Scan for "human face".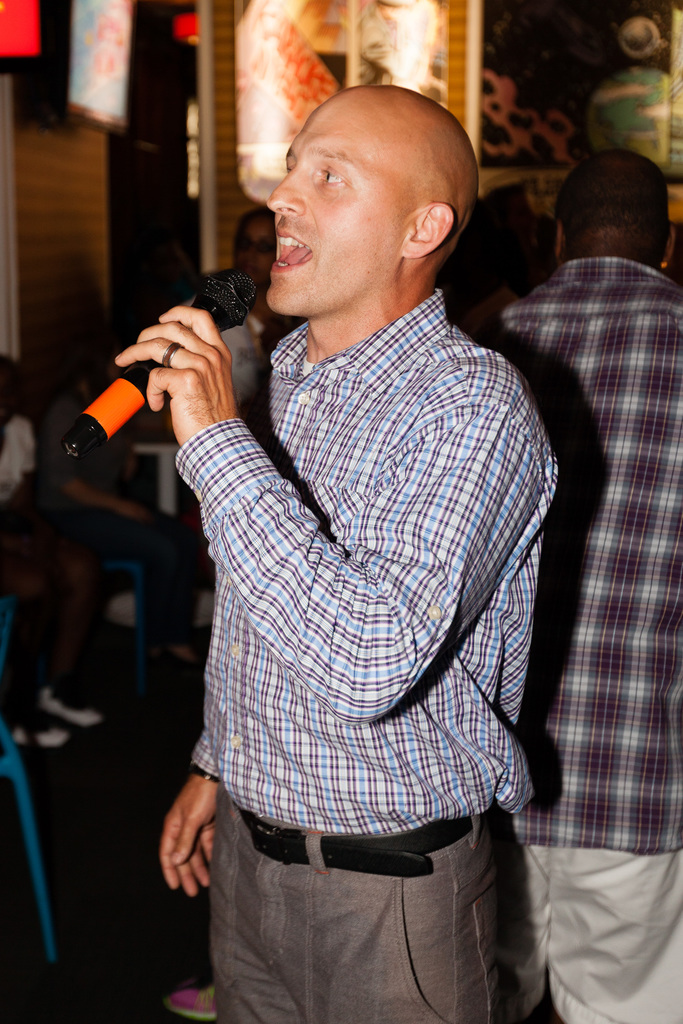
Scan result: detection(265, 95, 410, 317).
